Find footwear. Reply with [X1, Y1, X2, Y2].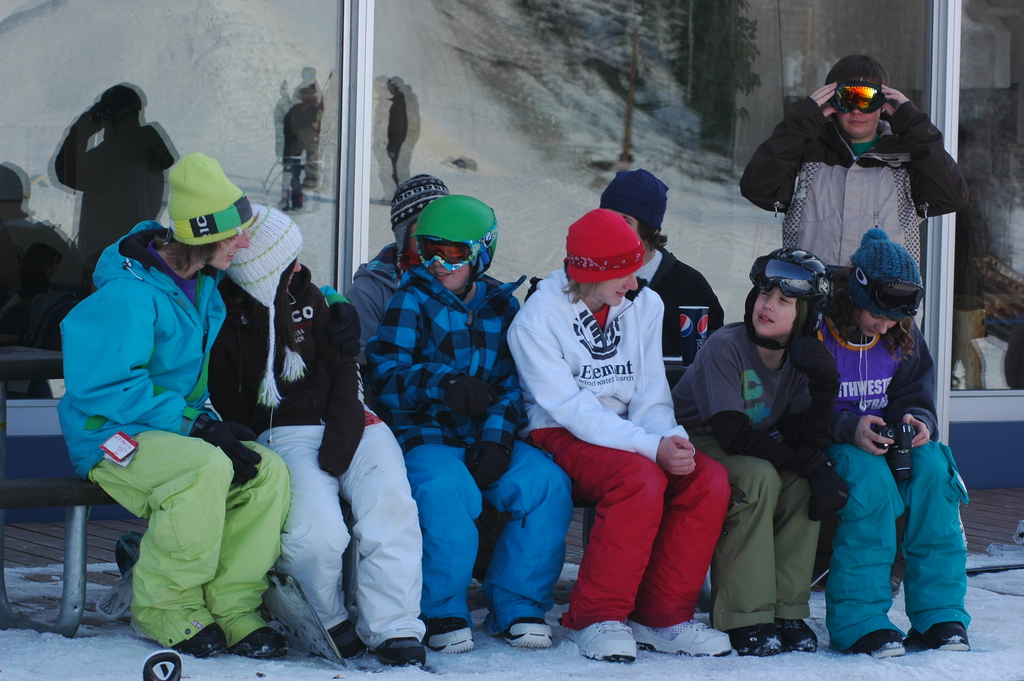
[231, 628, 282, 661].
